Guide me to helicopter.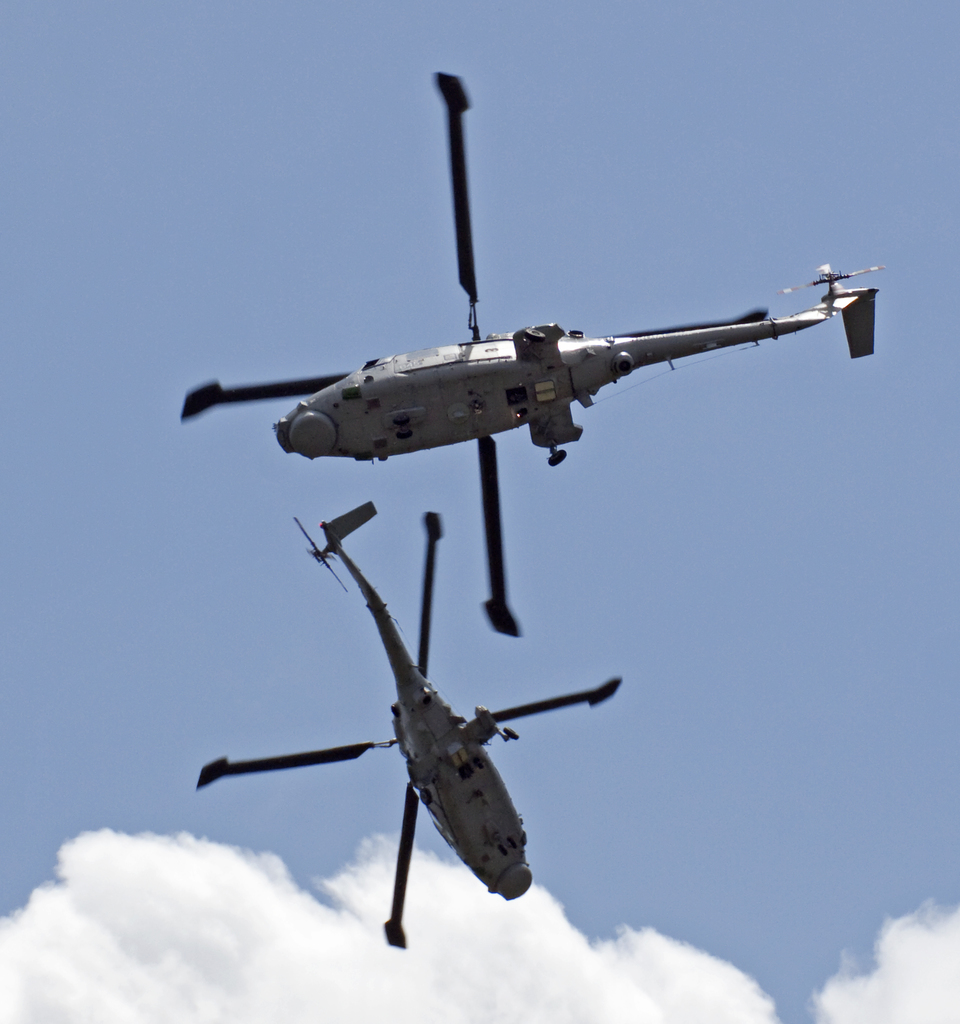
Guidance: (x1=180, y1=74, x2=886, y2=637).
